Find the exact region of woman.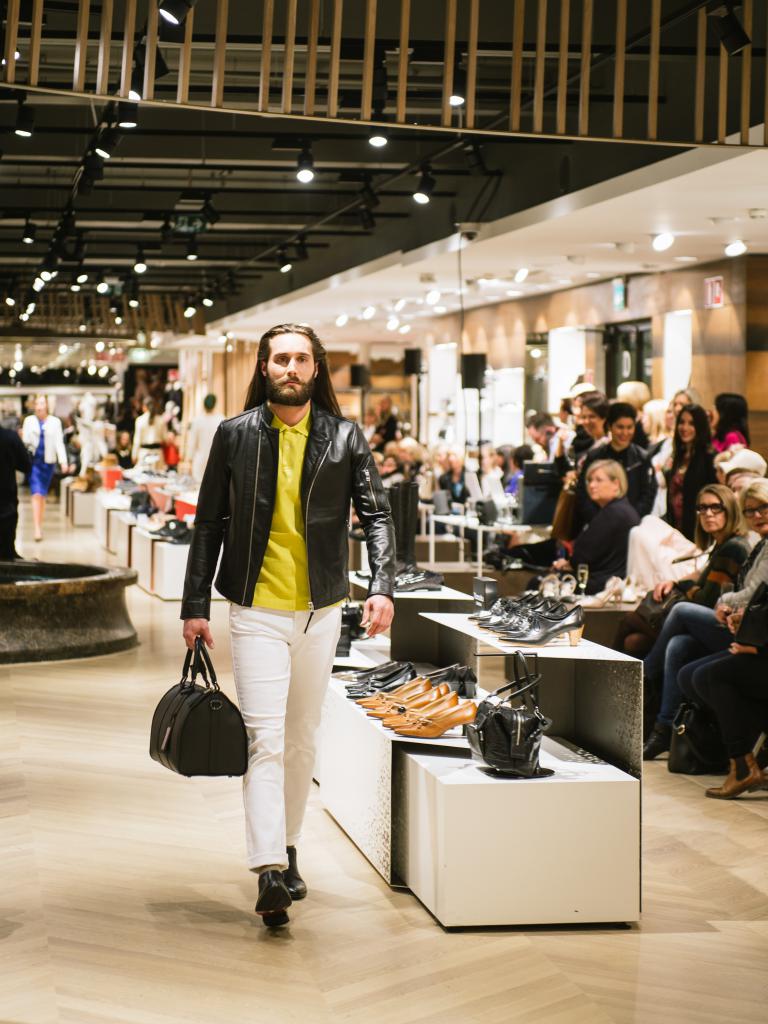
Exact region: <region>724, 472, 763, 491</region>.
